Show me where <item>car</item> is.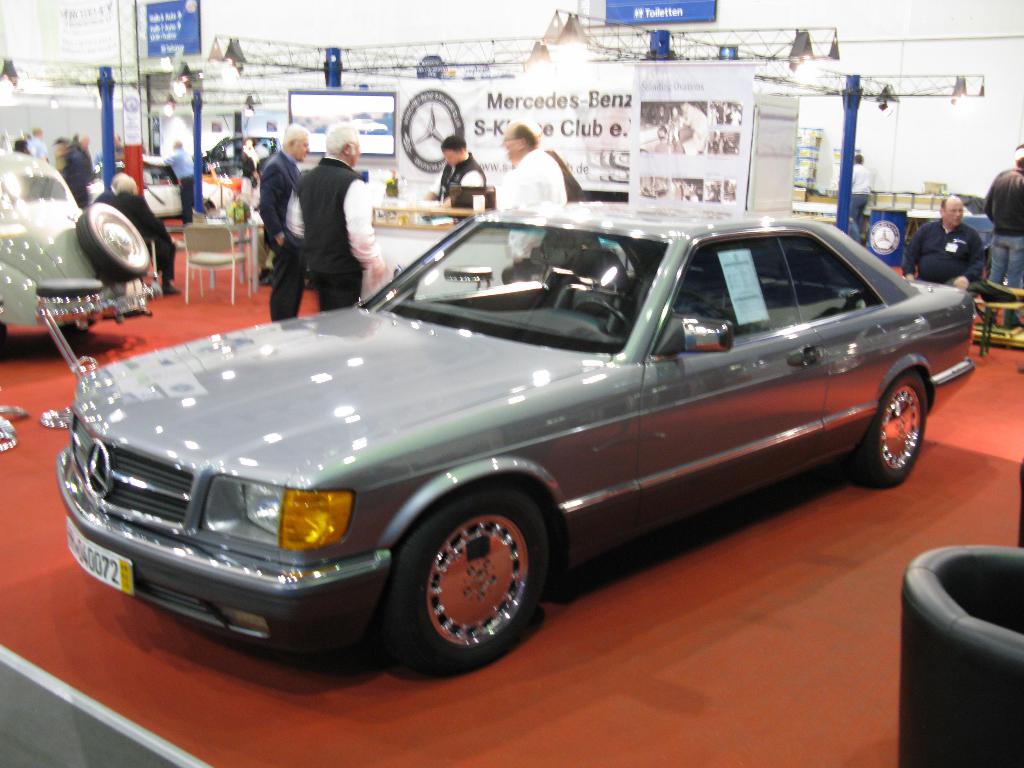
<item>car</item> is at detection(38, 211, 968, 679).
